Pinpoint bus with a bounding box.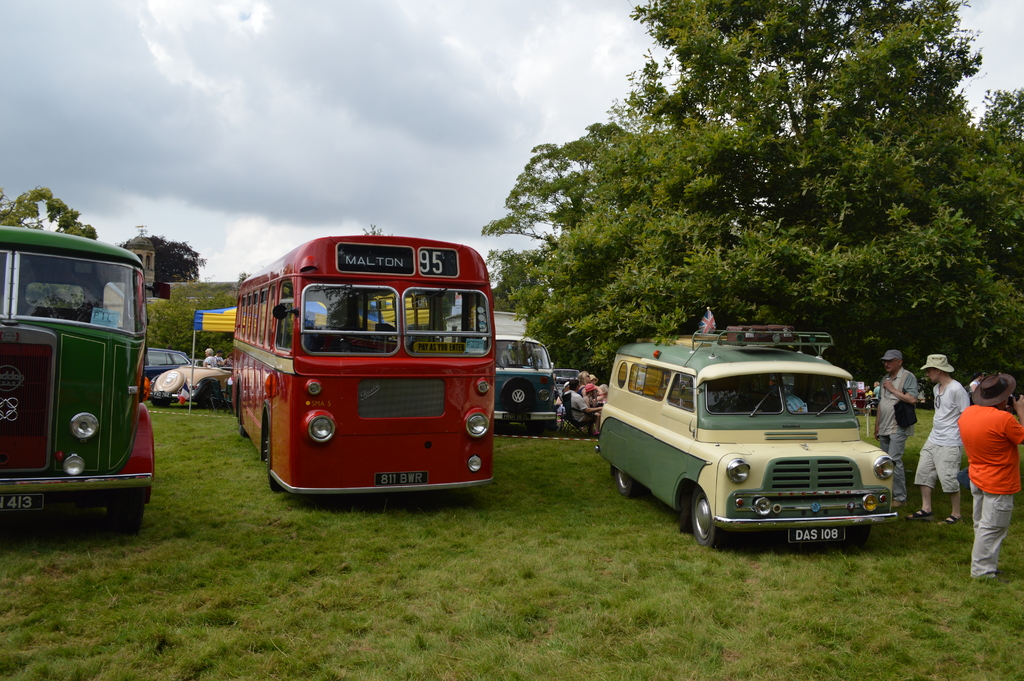
(230,233,496,492).
